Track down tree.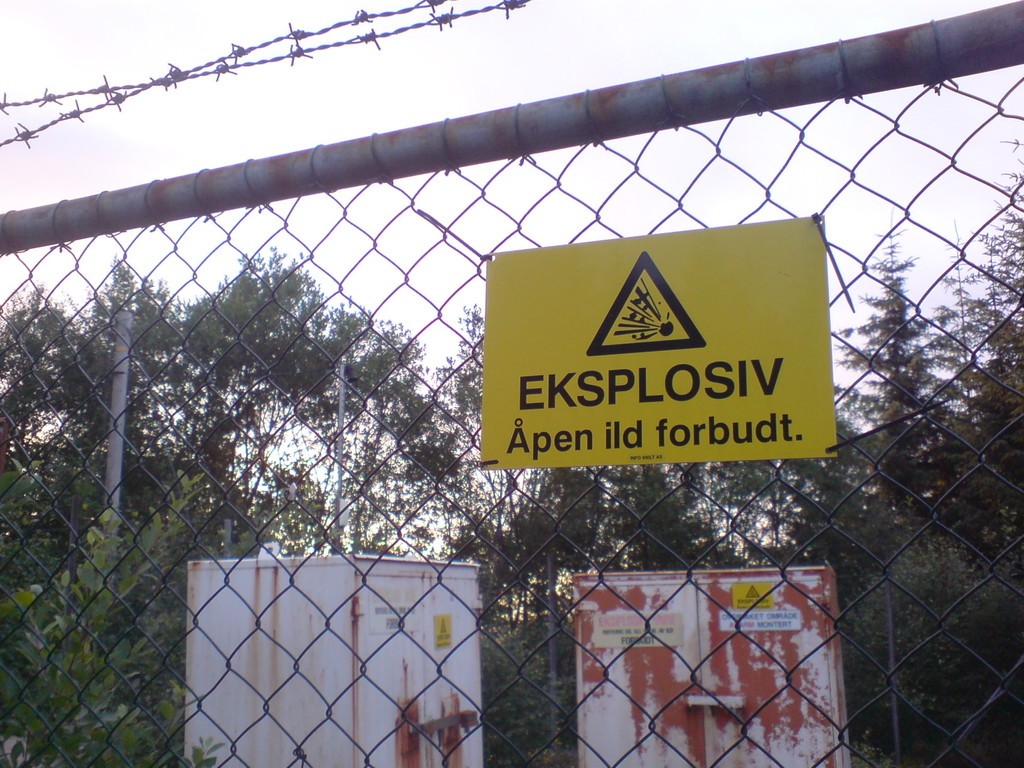
Tracked to pyautogui.locateOnScreen(0, 288, 169, 586).
